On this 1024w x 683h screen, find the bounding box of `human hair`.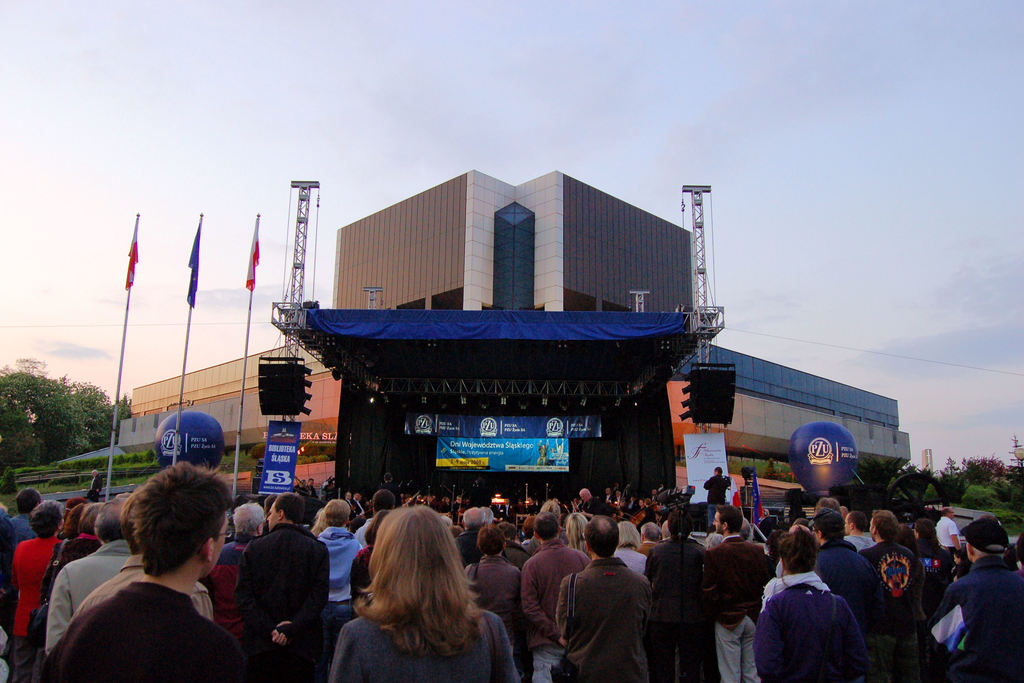
Bounding box: (x1=715, y1=502, x2=746, y2=536).
